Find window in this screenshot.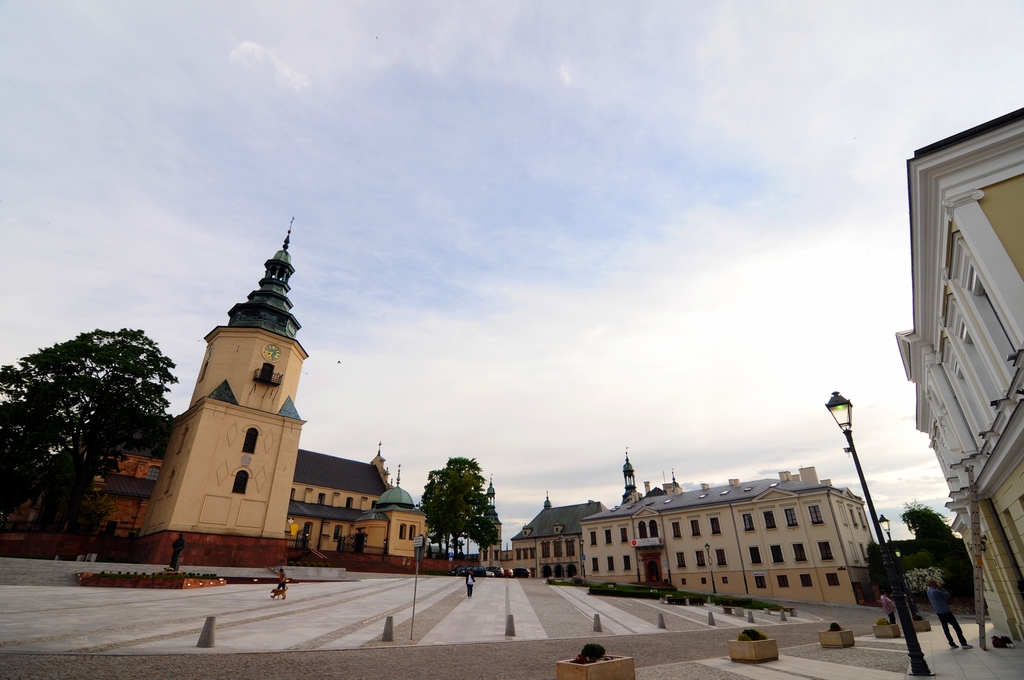
The bounding box for window is left=708, top=514, right=721, bottom=532.
